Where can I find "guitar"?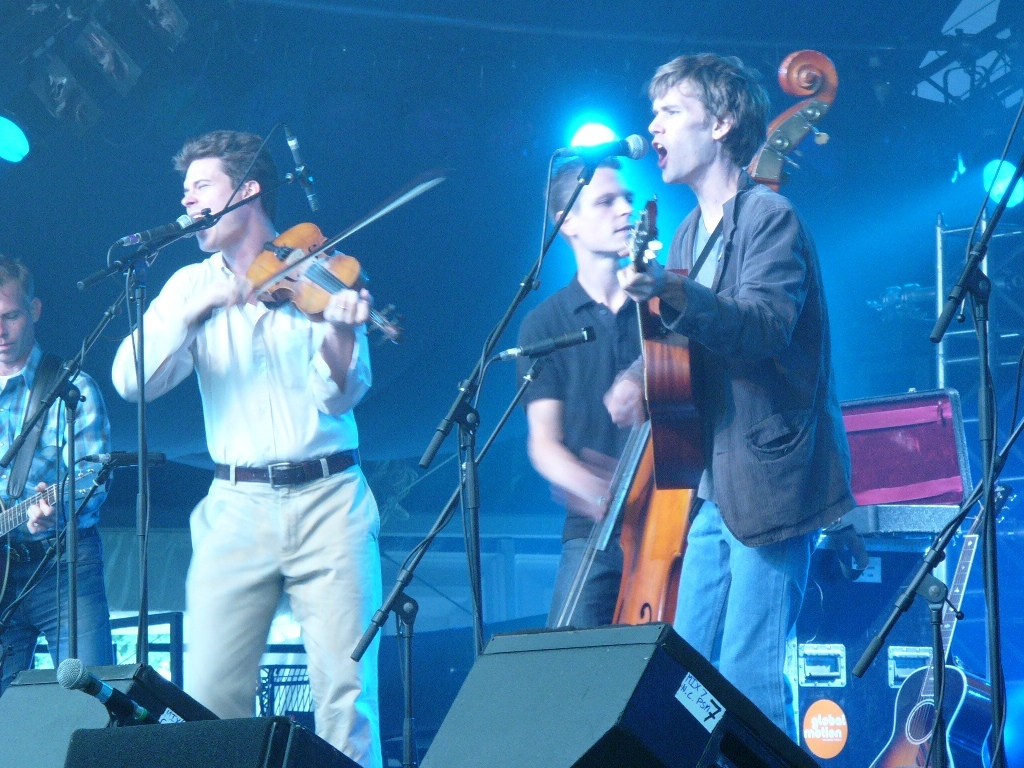
You can find it at box=[0, 459, 114, 610].
